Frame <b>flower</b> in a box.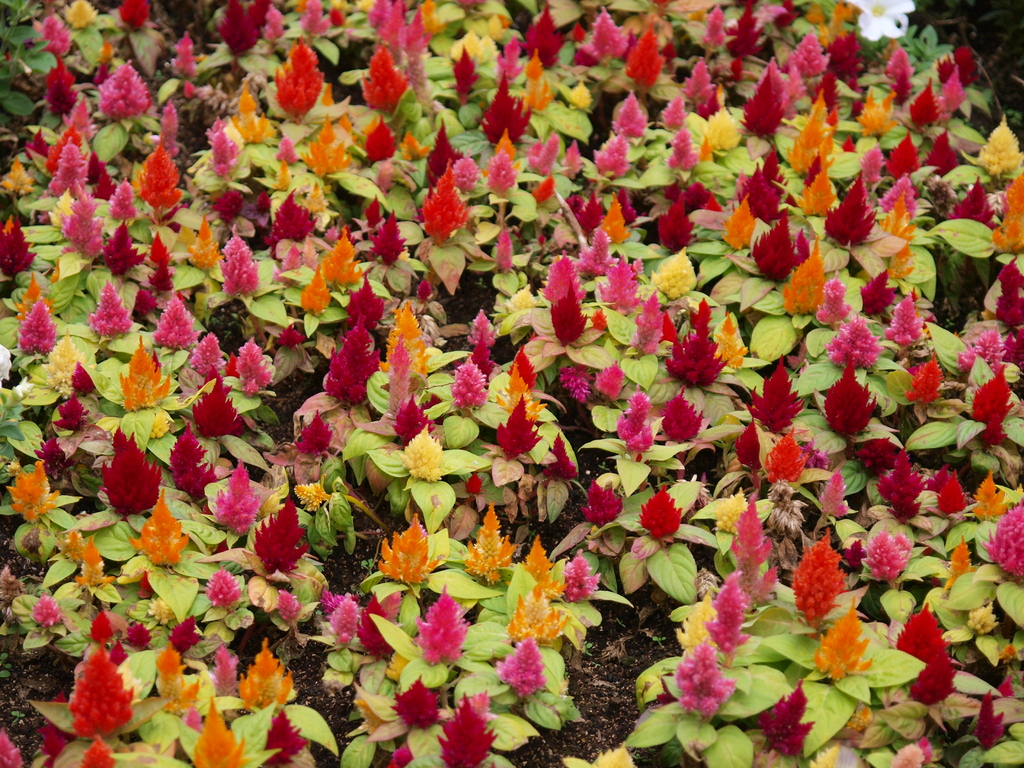
(left=973, top=472, right=1004, bottom=520).
